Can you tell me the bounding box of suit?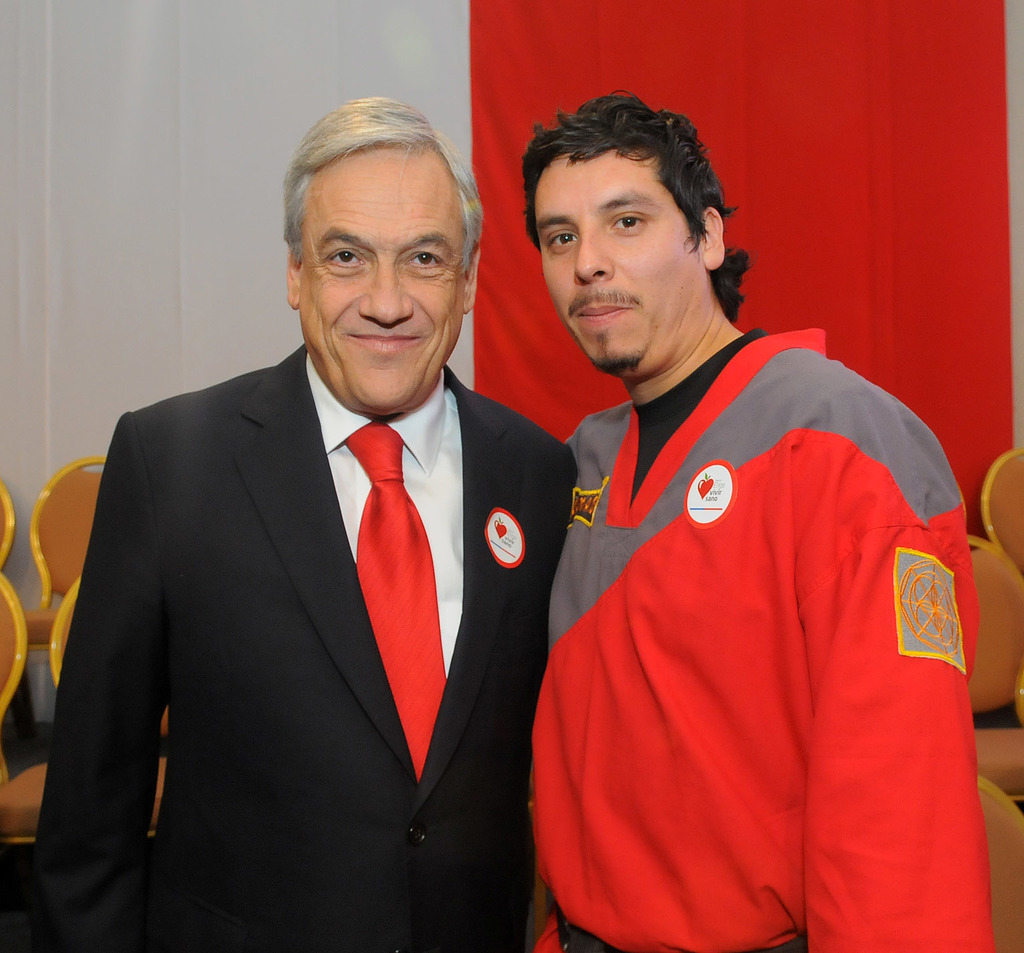
bbox(30, 344, 580, 952).
